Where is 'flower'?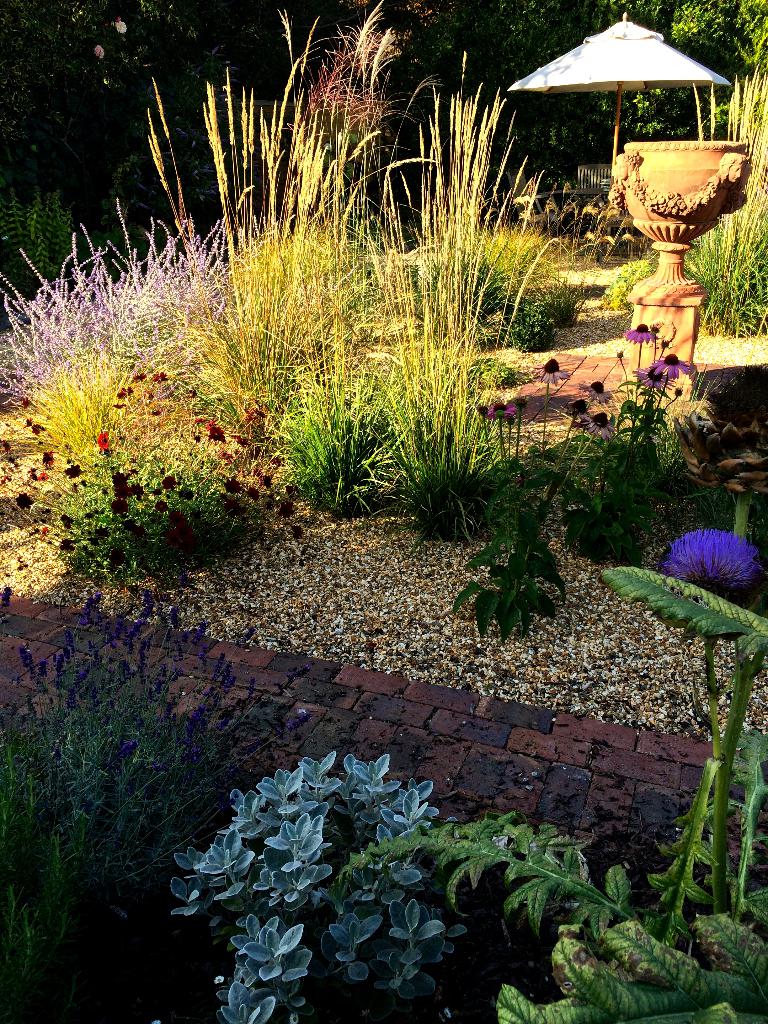
x1=630, y1=368, x2=679, y2=394.
